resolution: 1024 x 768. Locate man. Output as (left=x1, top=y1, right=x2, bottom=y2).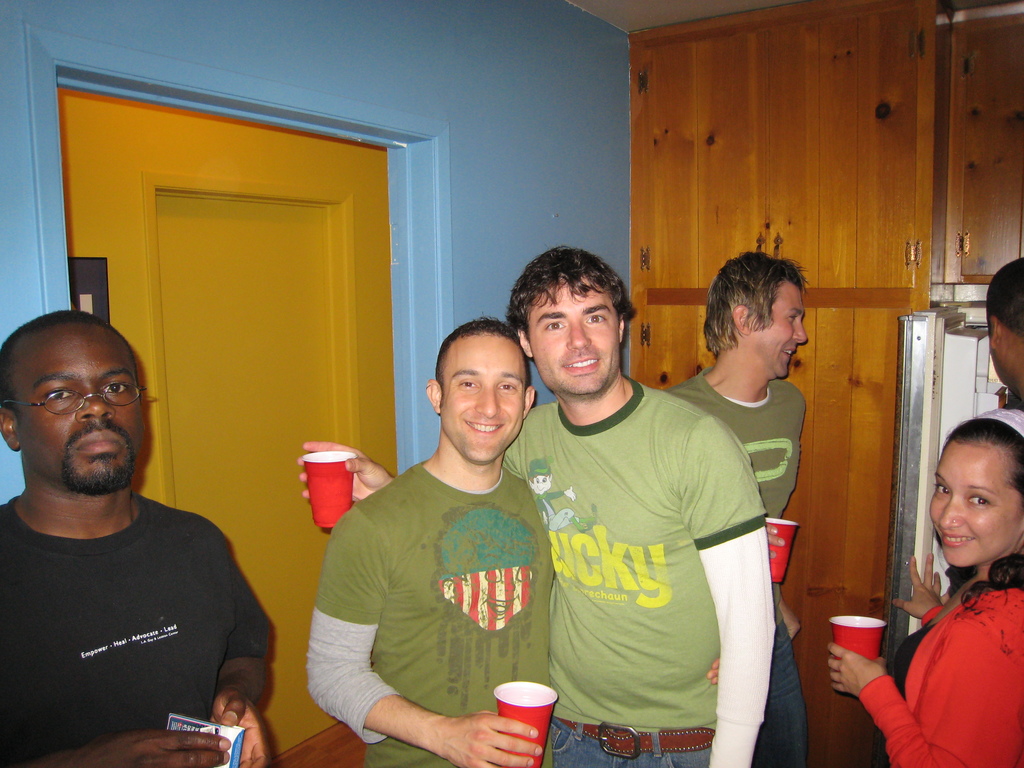
(left=659, top=246, right=812, bottom=767).
